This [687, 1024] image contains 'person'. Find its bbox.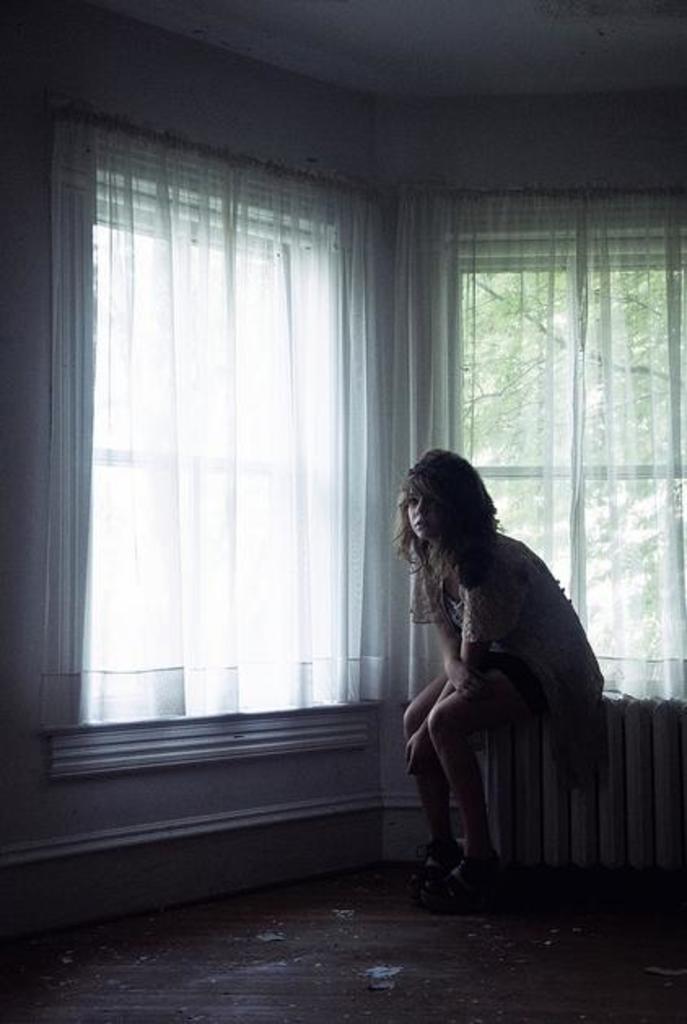
<box>391,443,607,900</box>.
